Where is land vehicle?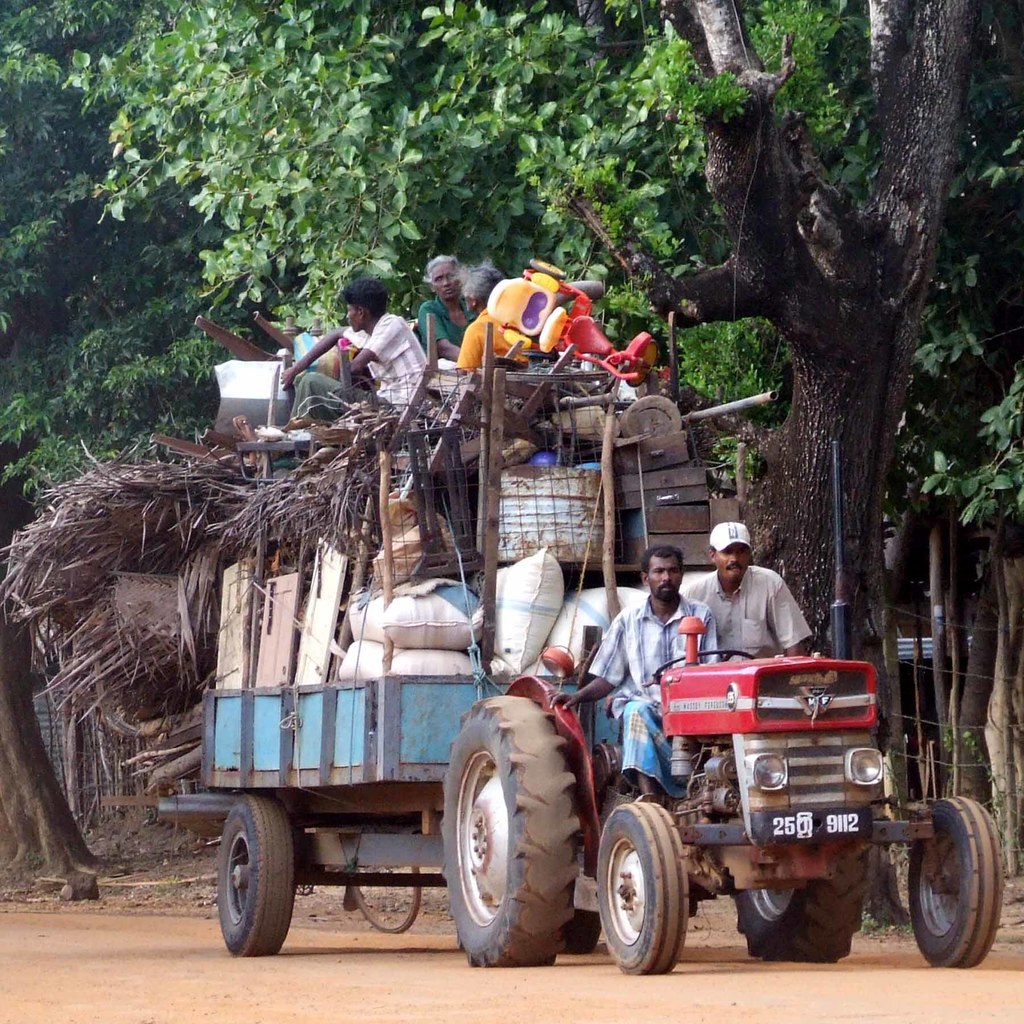
<bbox>195, 442, 1000, 977</bbox>.
